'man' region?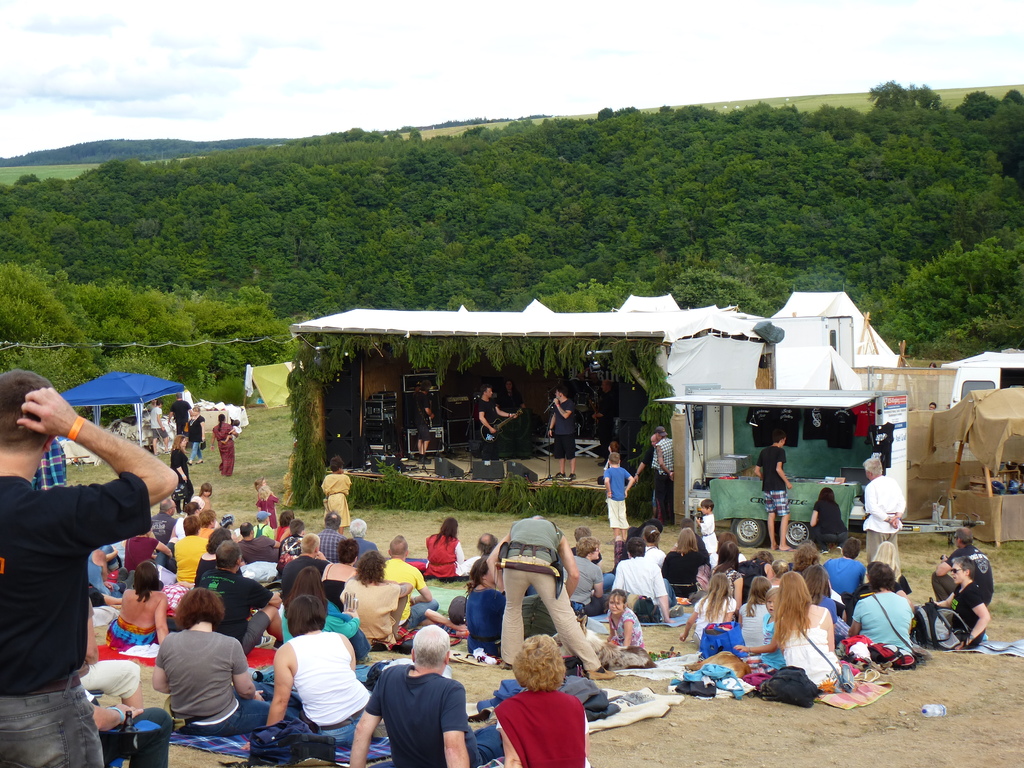
region(148, 495, 178, 545)
